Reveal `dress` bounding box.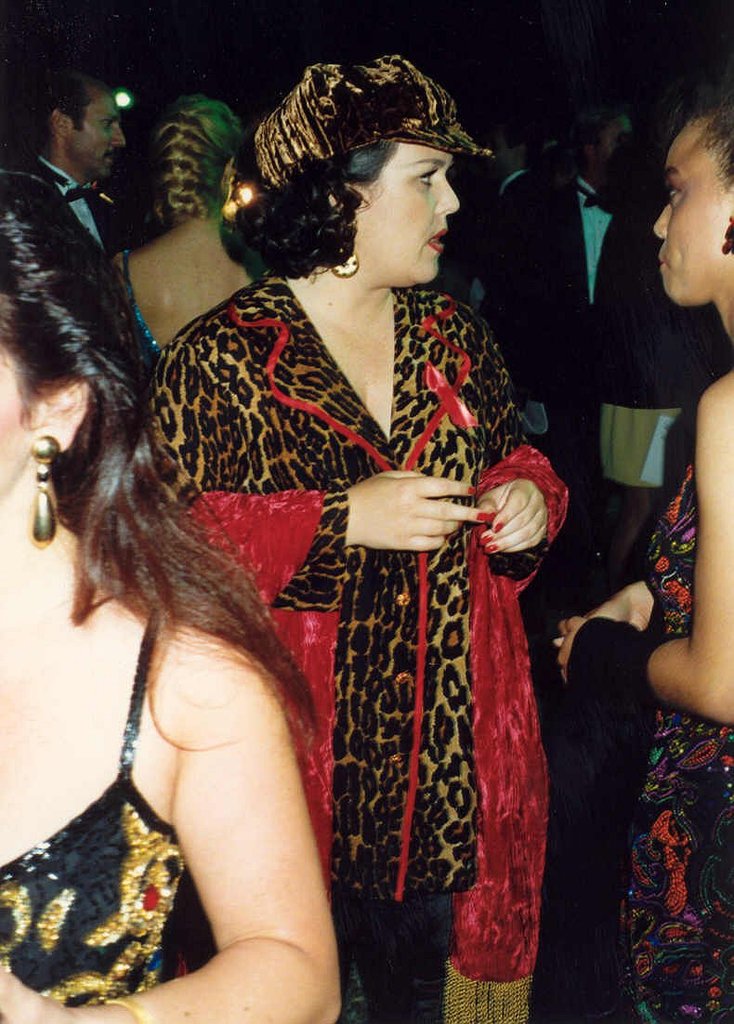
Revealed: [x1=146, y1=275, x2=565, y2=1023].
